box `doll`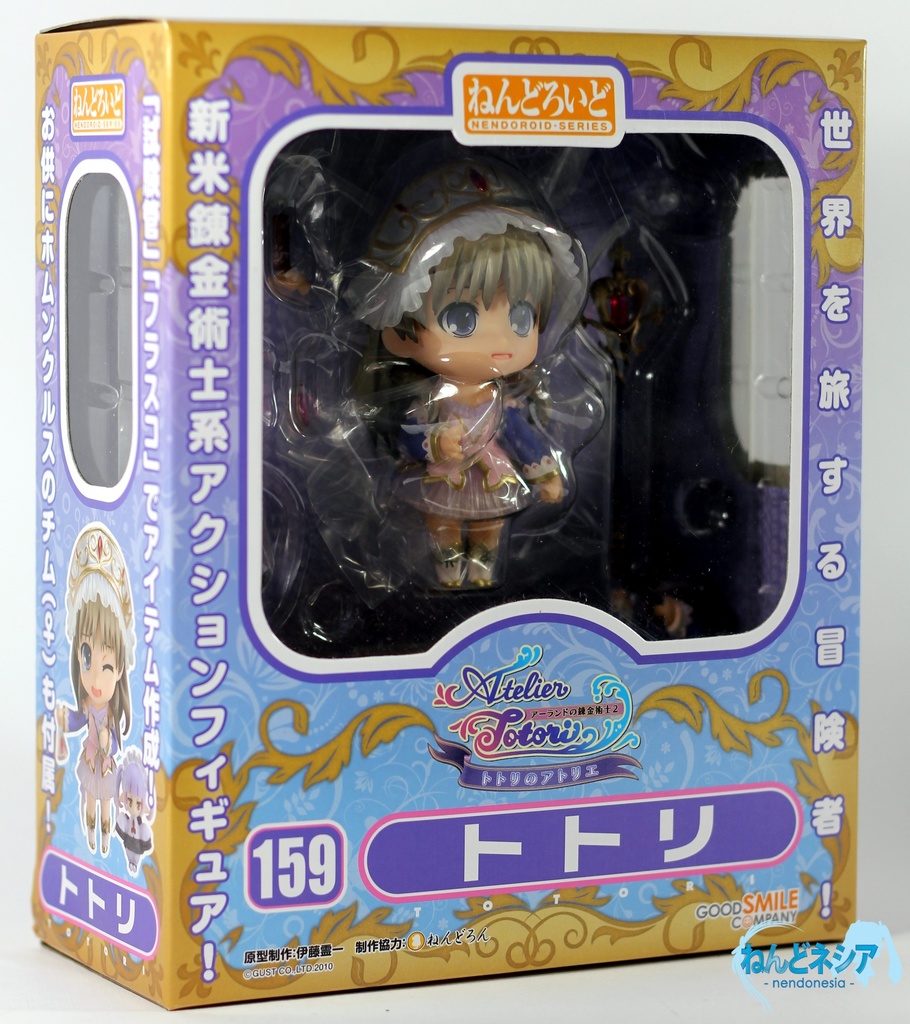
Rect(363, 181, 602, 564)
